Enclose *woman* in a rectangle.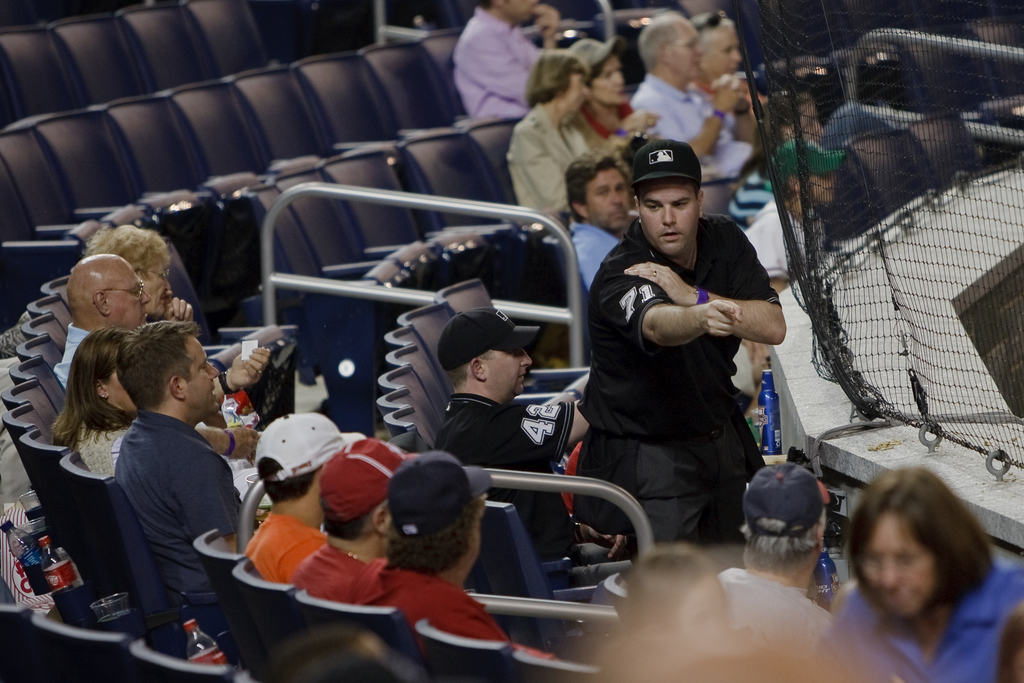
{"left": 568, "top": 40, "right": 663, "bottom": 154}.
